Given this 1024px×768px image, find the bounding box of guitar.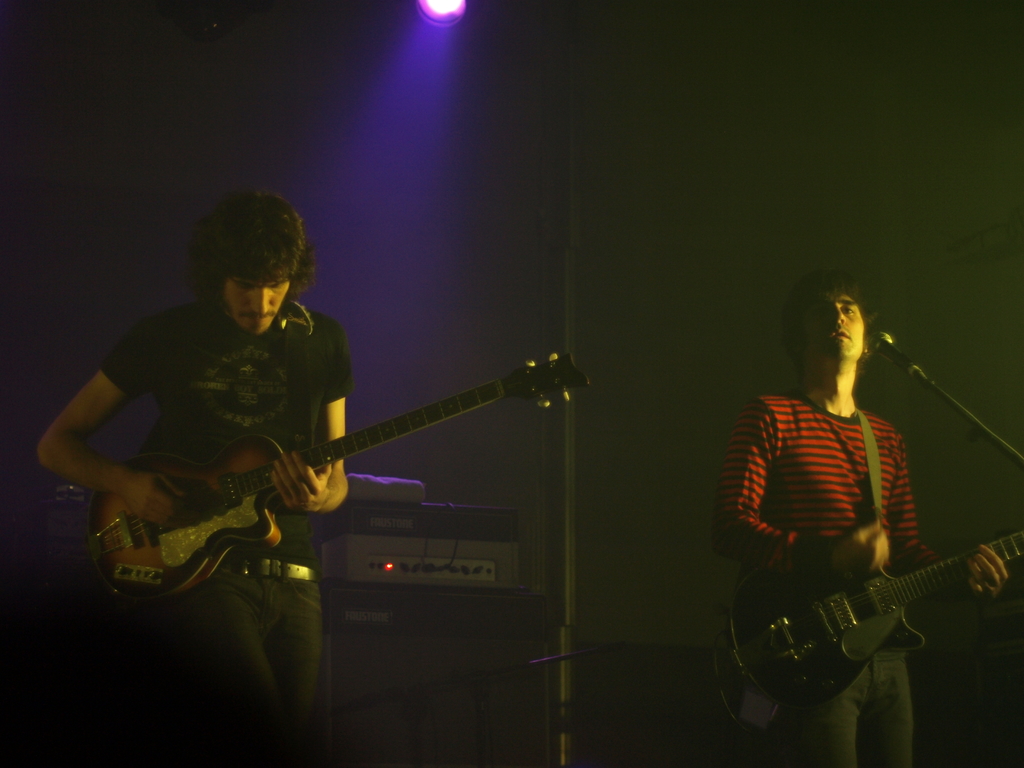
detection(710, 497, 1023, 735).
